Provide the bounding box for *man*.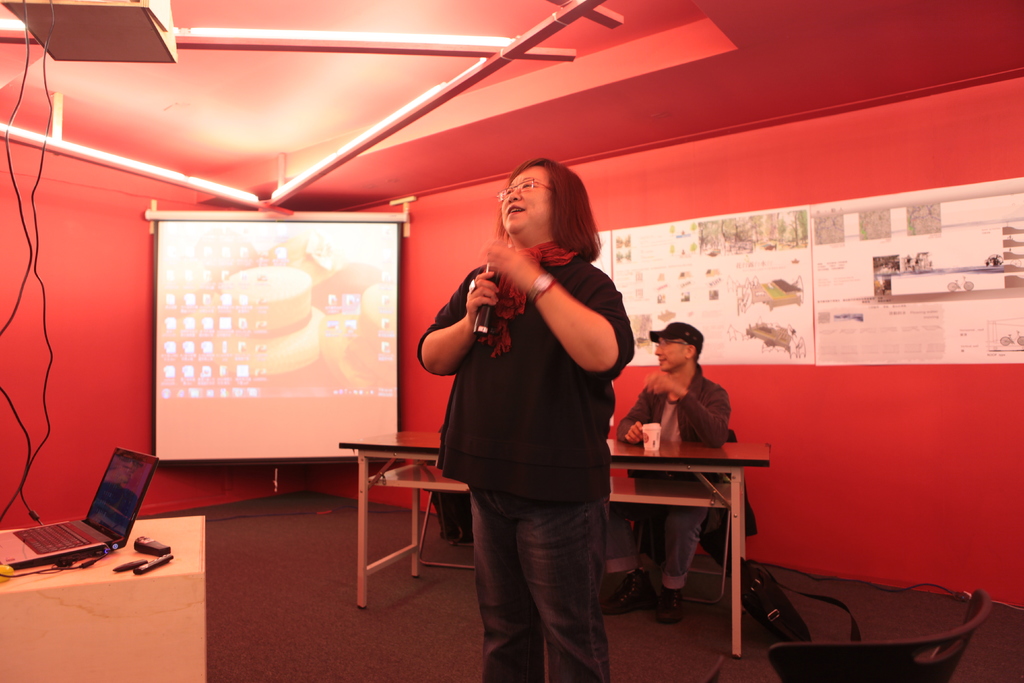
pyautogui.locateOnScreen(598, 317, 730, 626).
